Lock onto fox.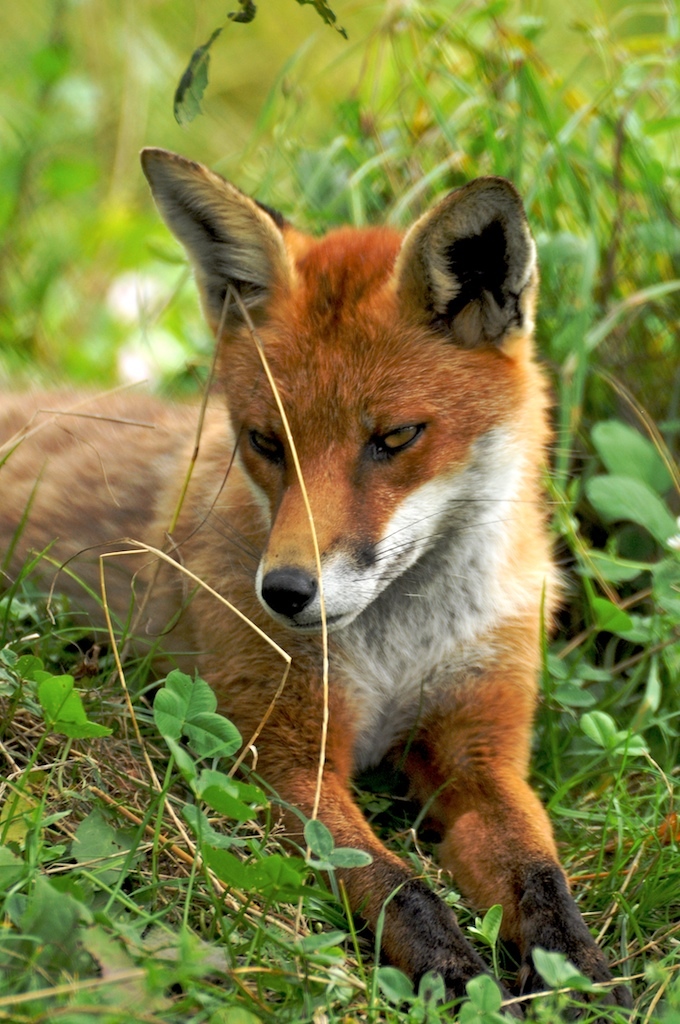
Locked: box=[0, 143, 641, 1023].
